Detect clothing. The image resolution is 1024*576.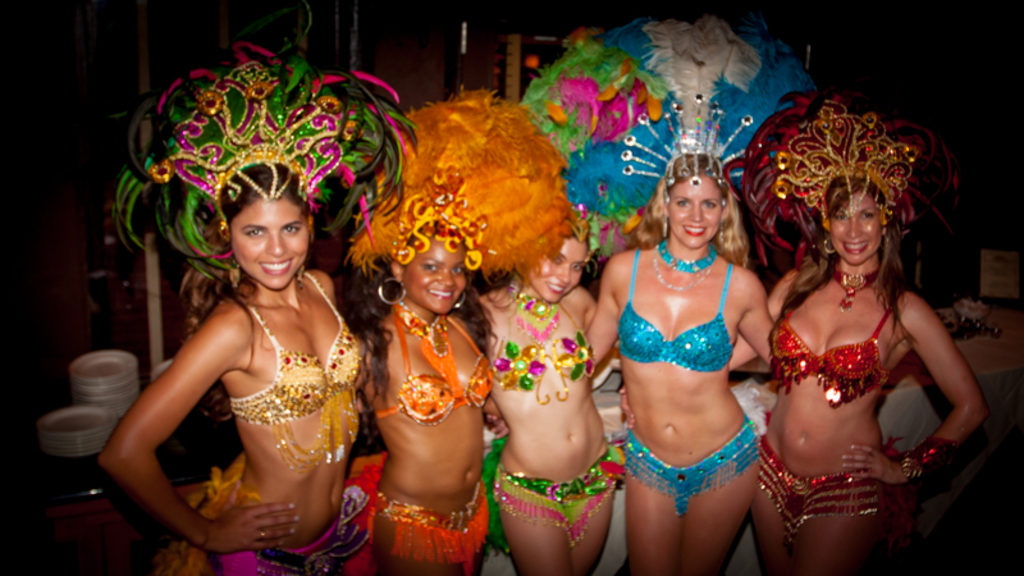
<region>495, 436, 617, 548</region>.
